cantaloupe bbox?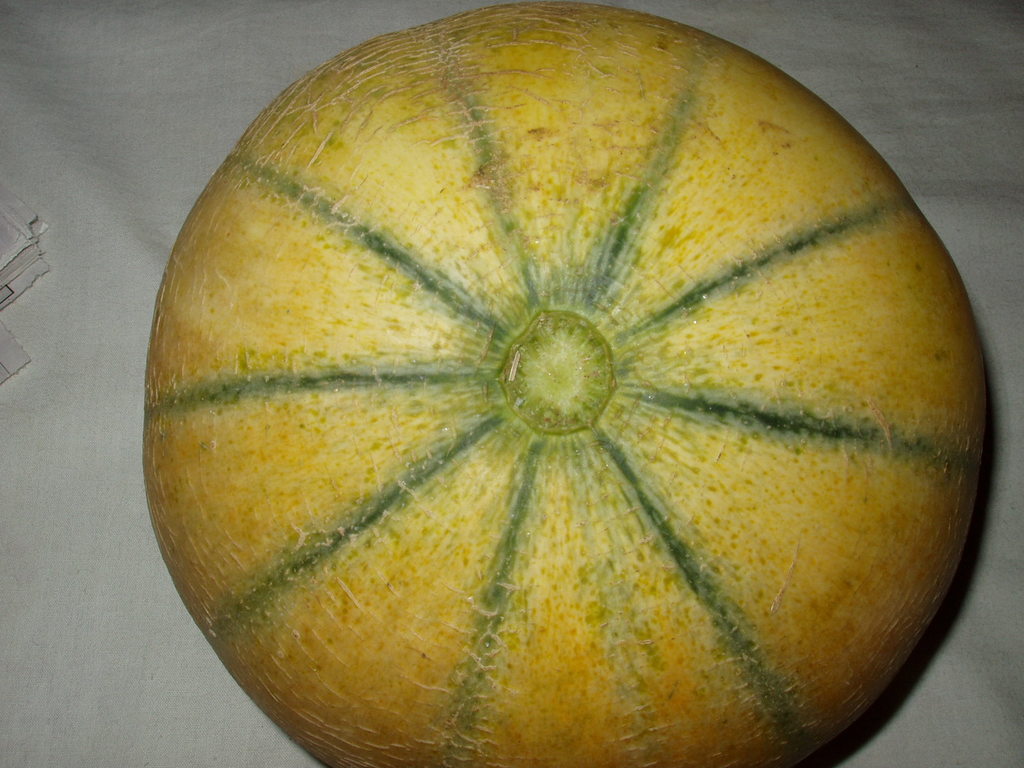
crop(138, 0, 988, 767)
